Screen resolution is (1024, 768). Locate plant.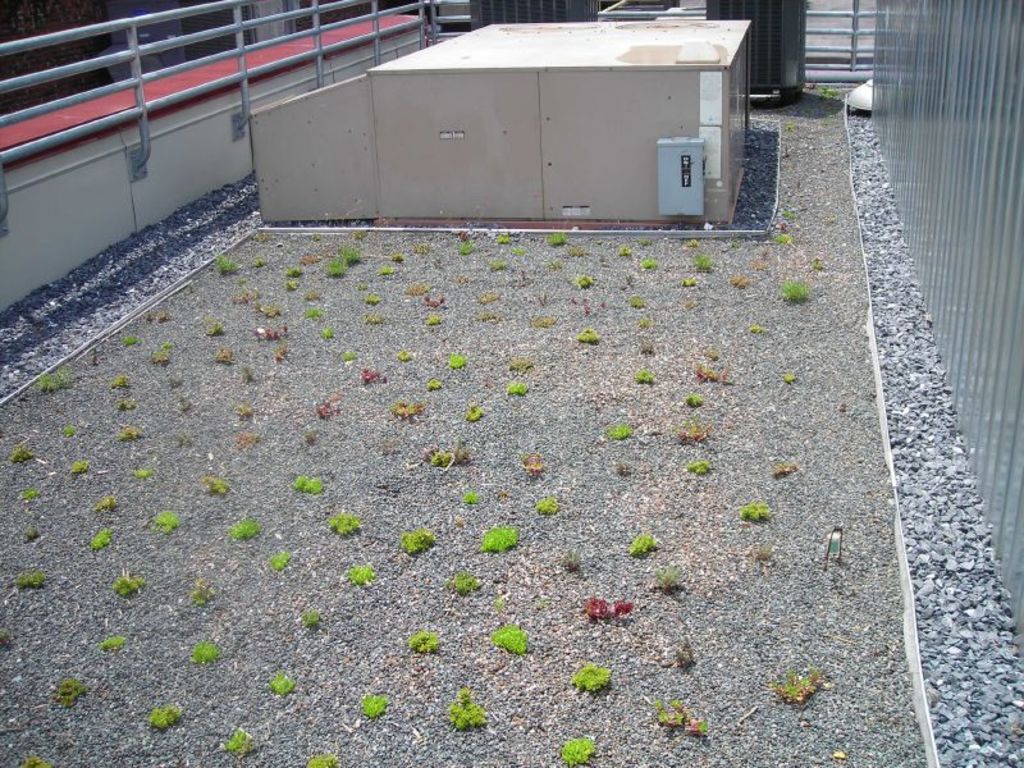
447 355 467 372.
